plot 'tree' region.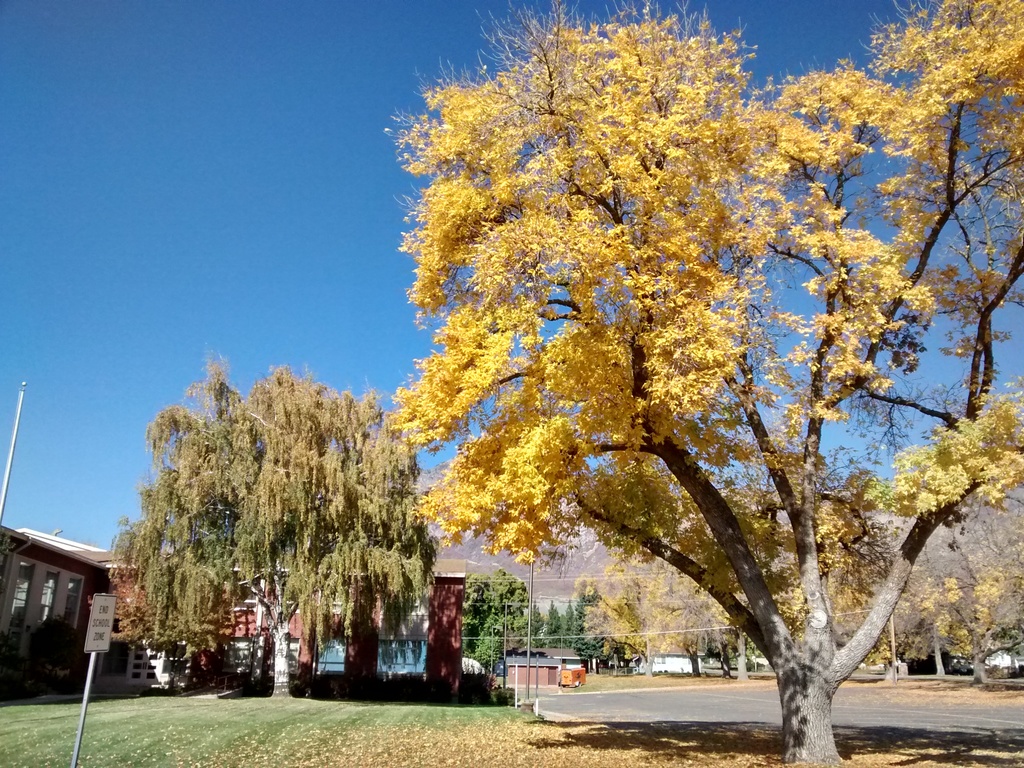
Plotted at detection(543, 596, 566, 648).
